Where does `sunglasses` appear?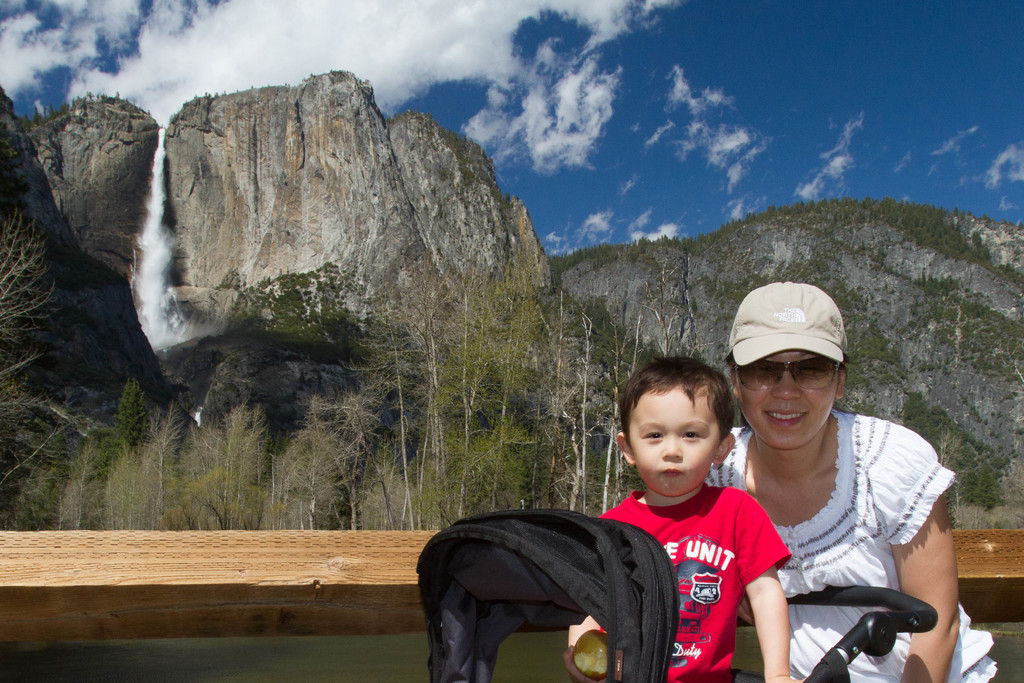
Appears at x1=735 y1=356 x2=838 y2=392.
